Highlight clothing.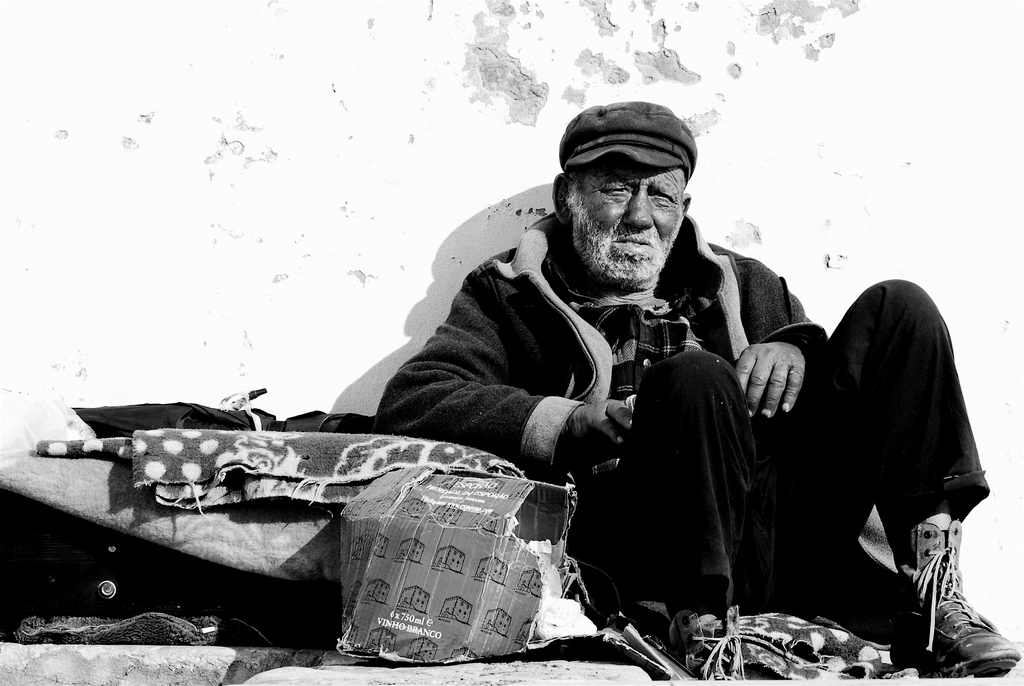
Highlighted region: select_region(372, 210, 988, 655).
